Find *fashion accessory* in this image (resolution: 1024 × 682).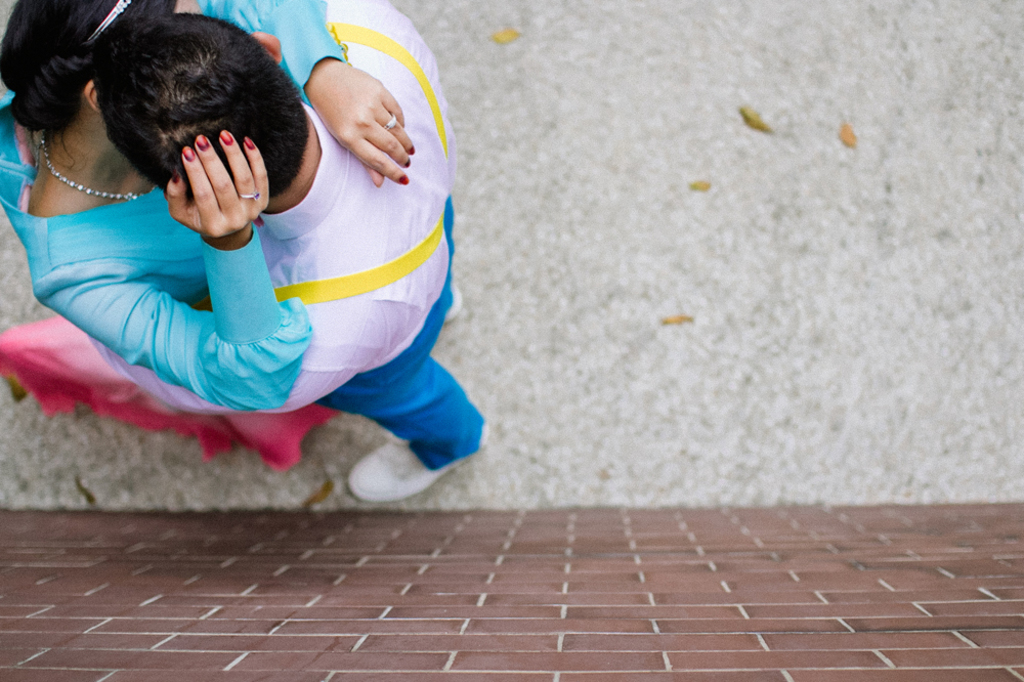
bbox=[182, 148, 196, 162].
